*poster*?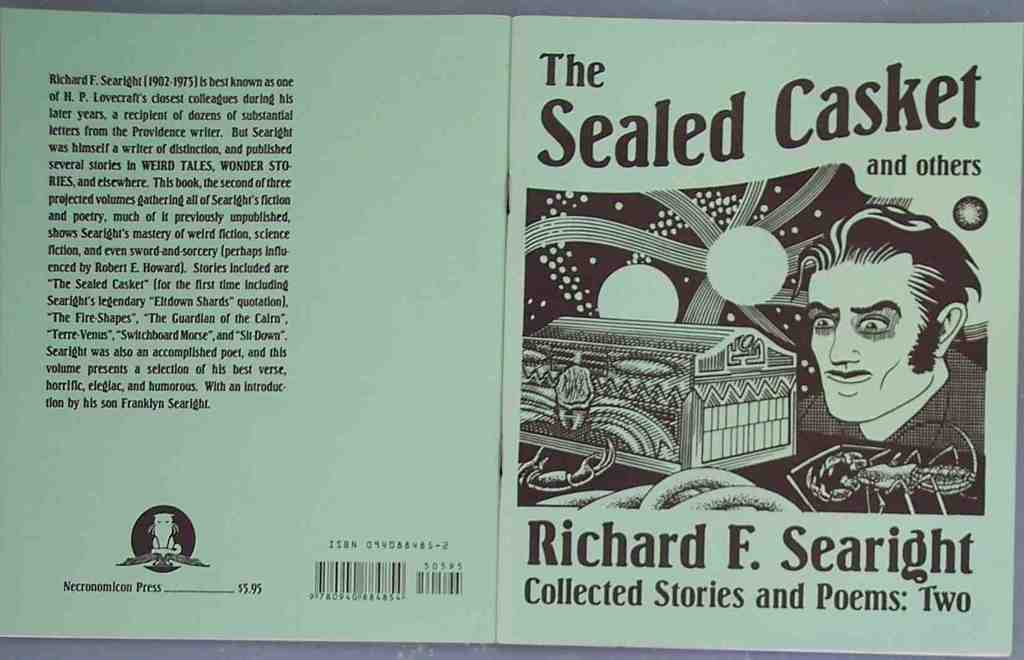
box=[0, 0, 1023, 659]
